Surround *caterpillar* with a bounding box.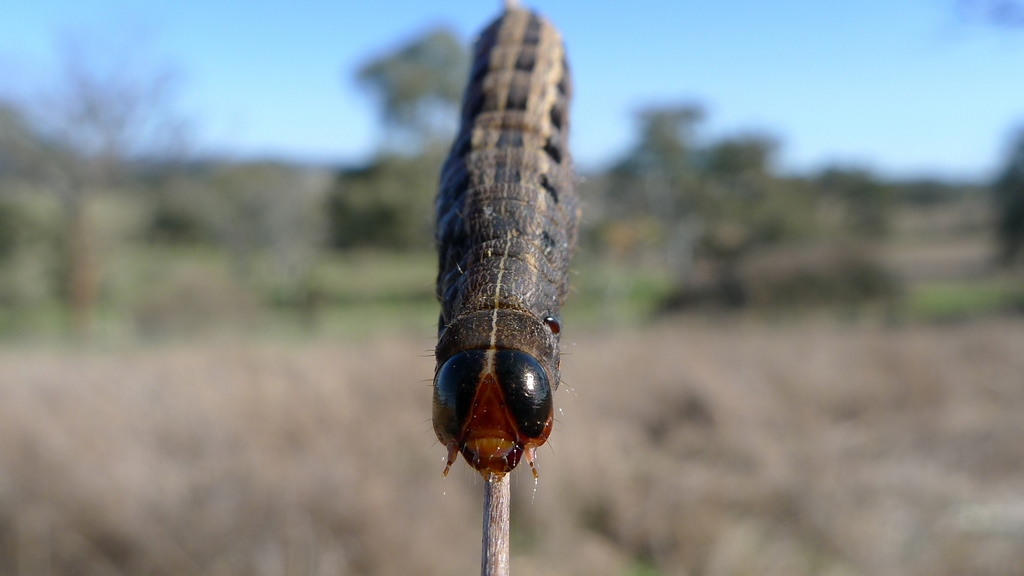
423:2:587:500.
